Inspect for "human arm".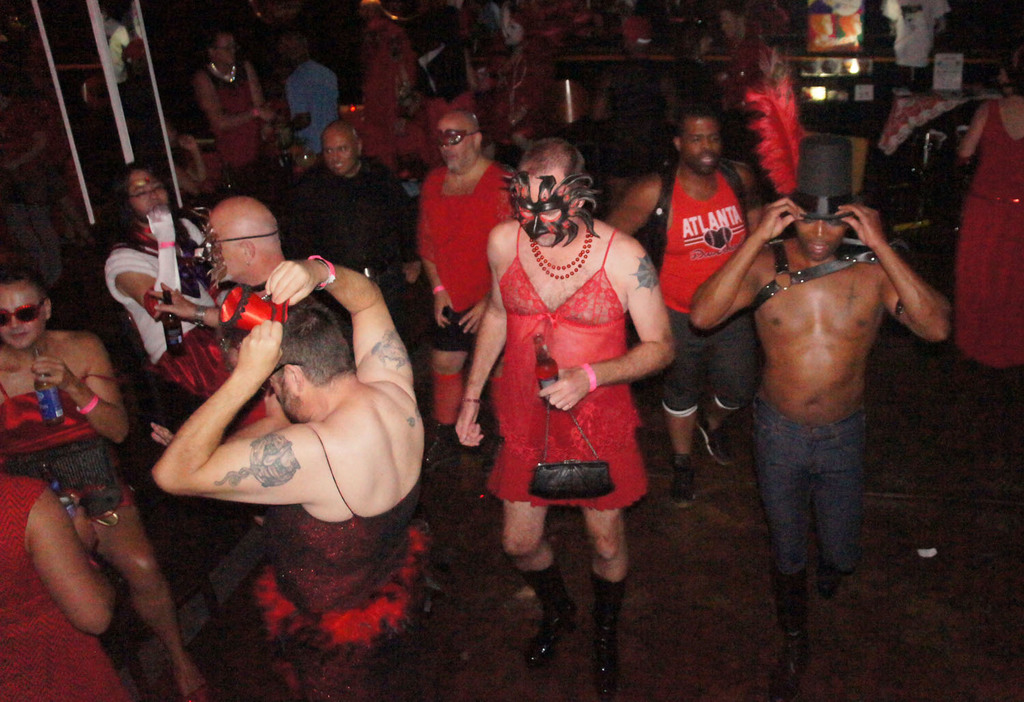
Inspection: 201/61/281/143.
